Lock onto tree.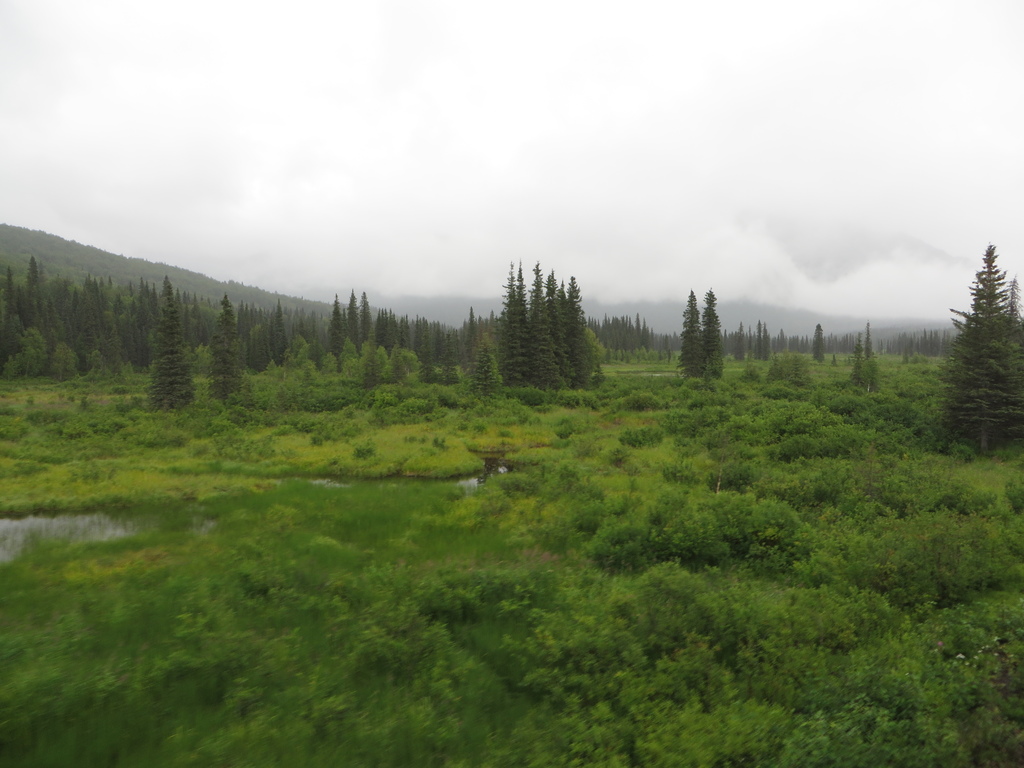
Locked: 657, 331, 672, 367.
